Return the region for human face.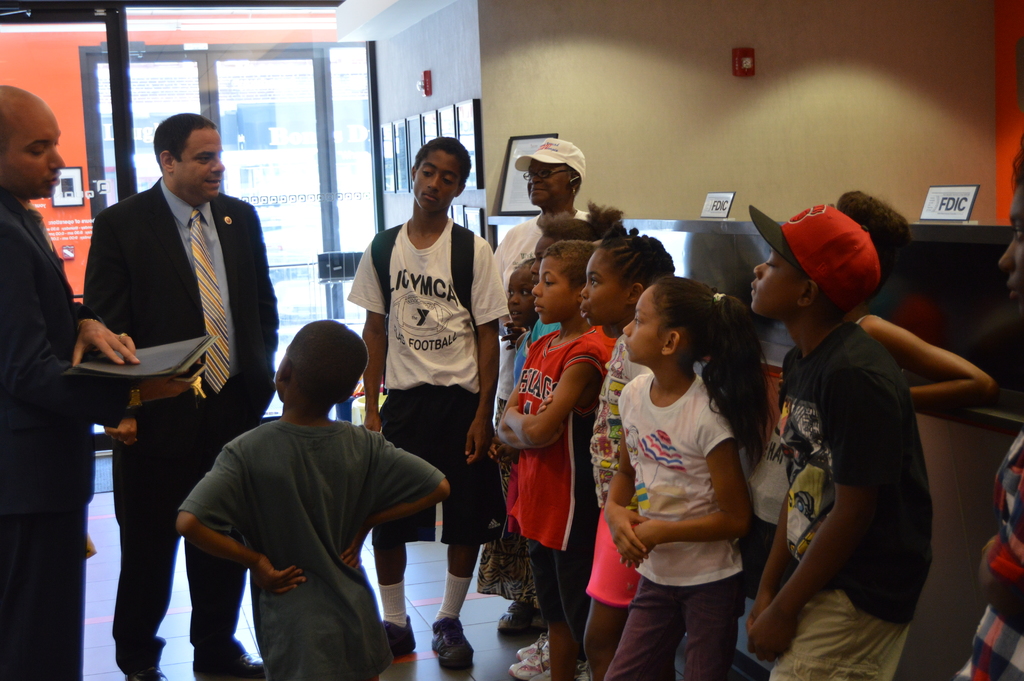
l=413, t=152, r=461, b=208.
